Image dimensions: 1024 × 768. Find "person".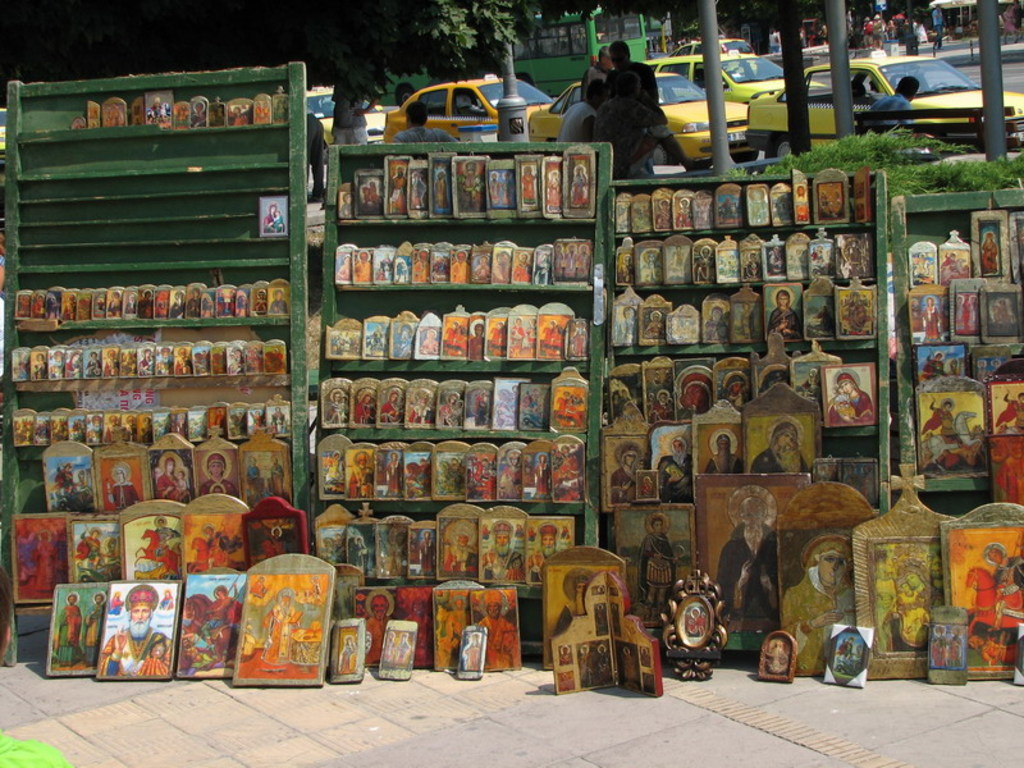
bbox(723, 372, 744, 407).
